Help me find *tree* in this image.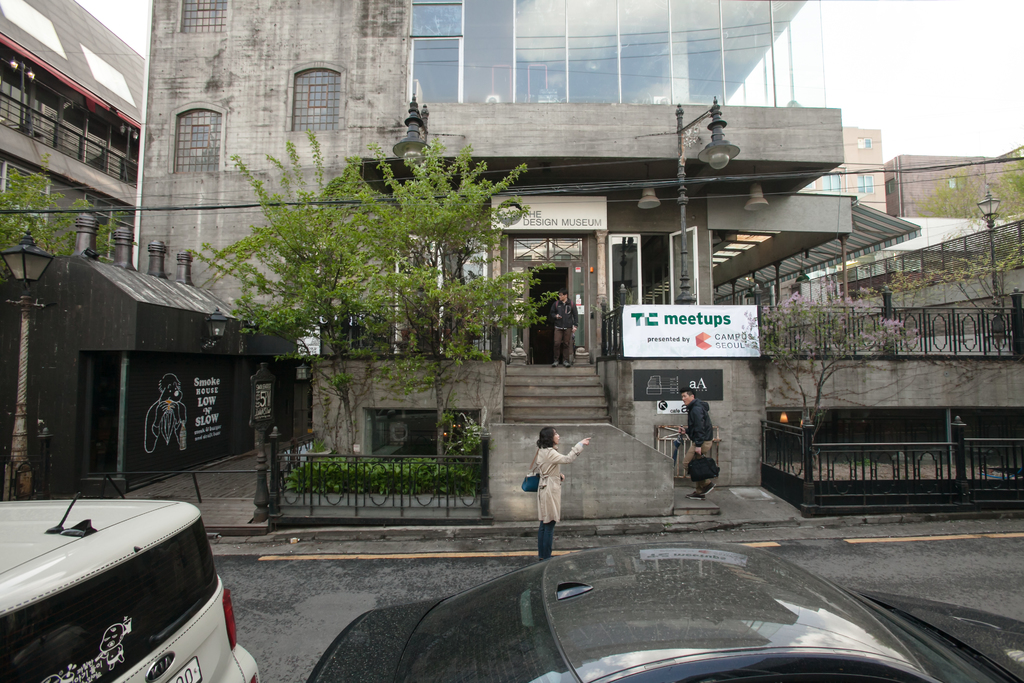
Found it: box=[198, 110, 552, 478].
